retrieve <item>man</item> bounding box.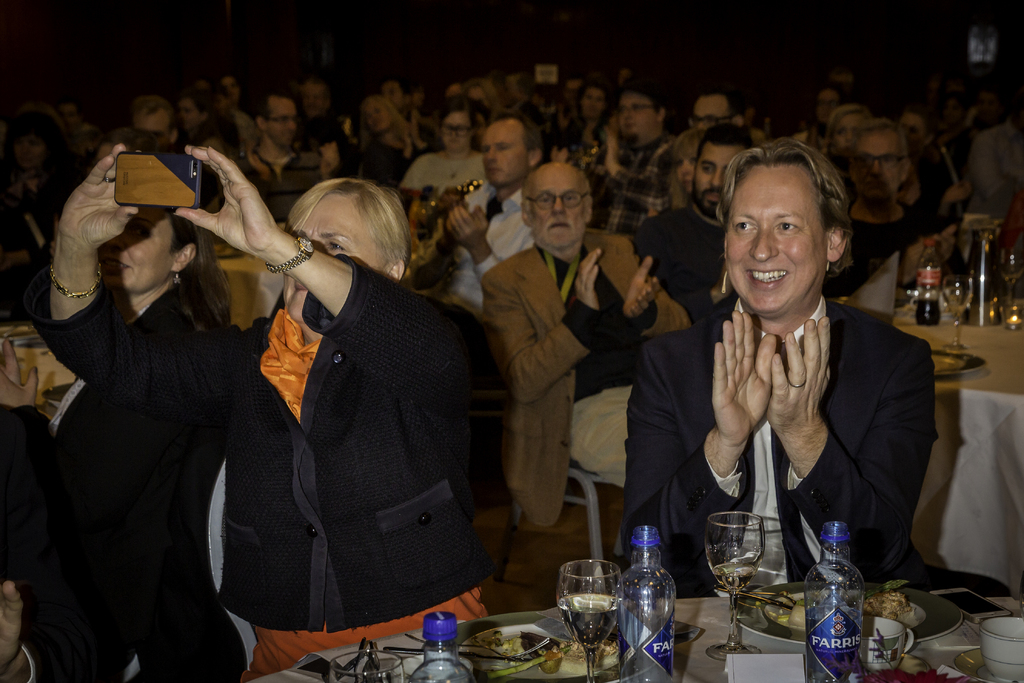
Bounding box: x1=414 y1=115 x2=548 y2=308.
